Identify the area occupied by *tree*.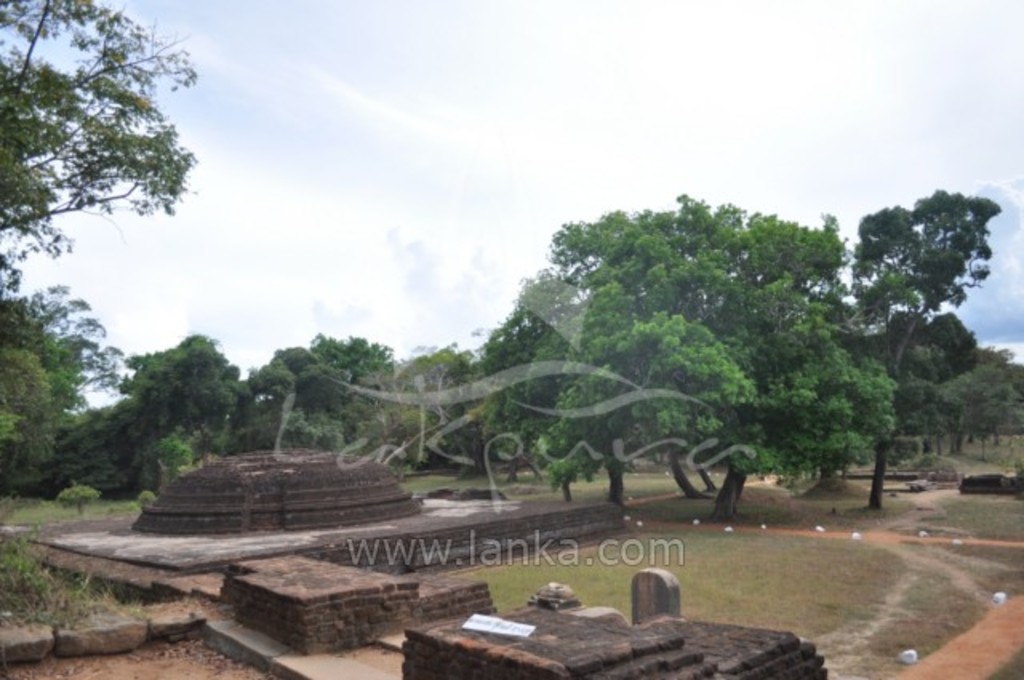
Area: 909 314 982 461.
